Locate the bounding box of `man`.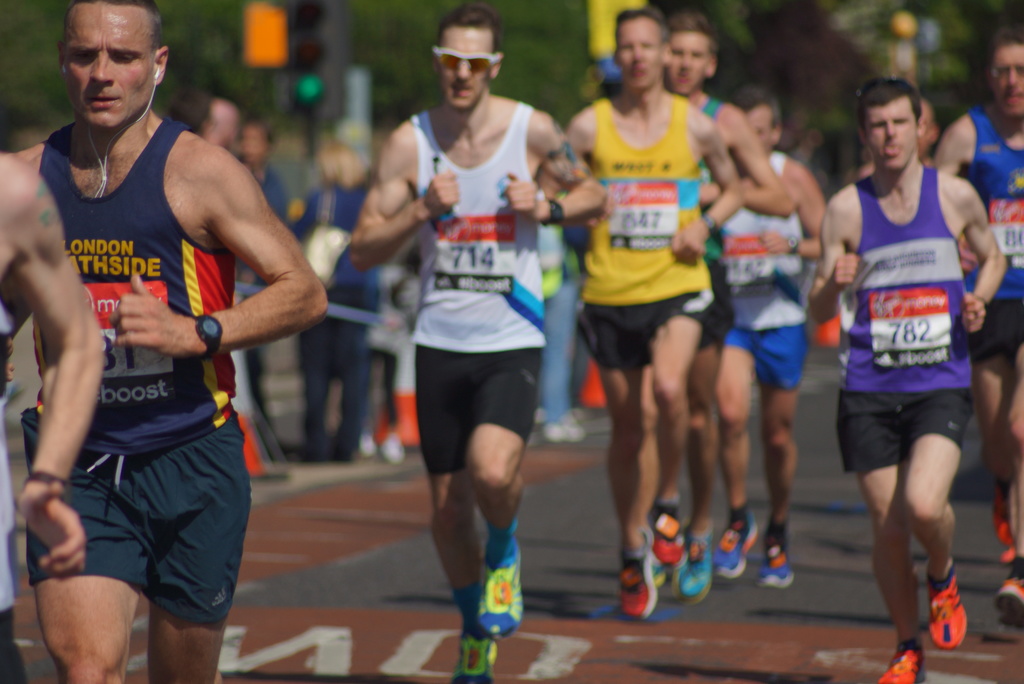
Bounding box: left=0, top=143, right=109, bottom=683.
